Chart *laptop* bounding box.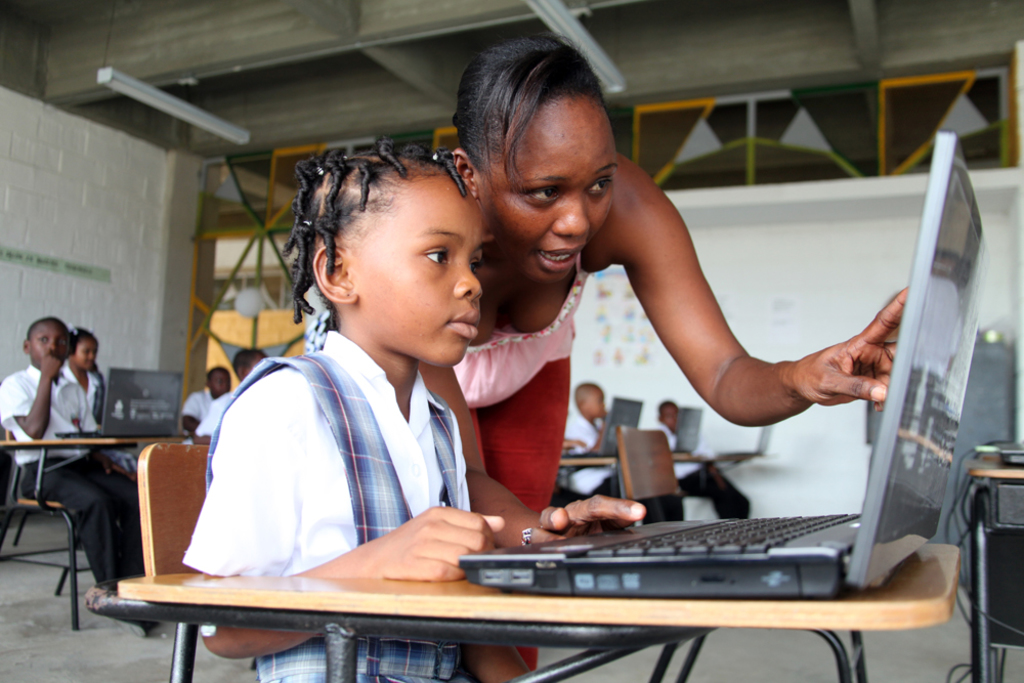
Charted: [458, 129, 993, 598].
